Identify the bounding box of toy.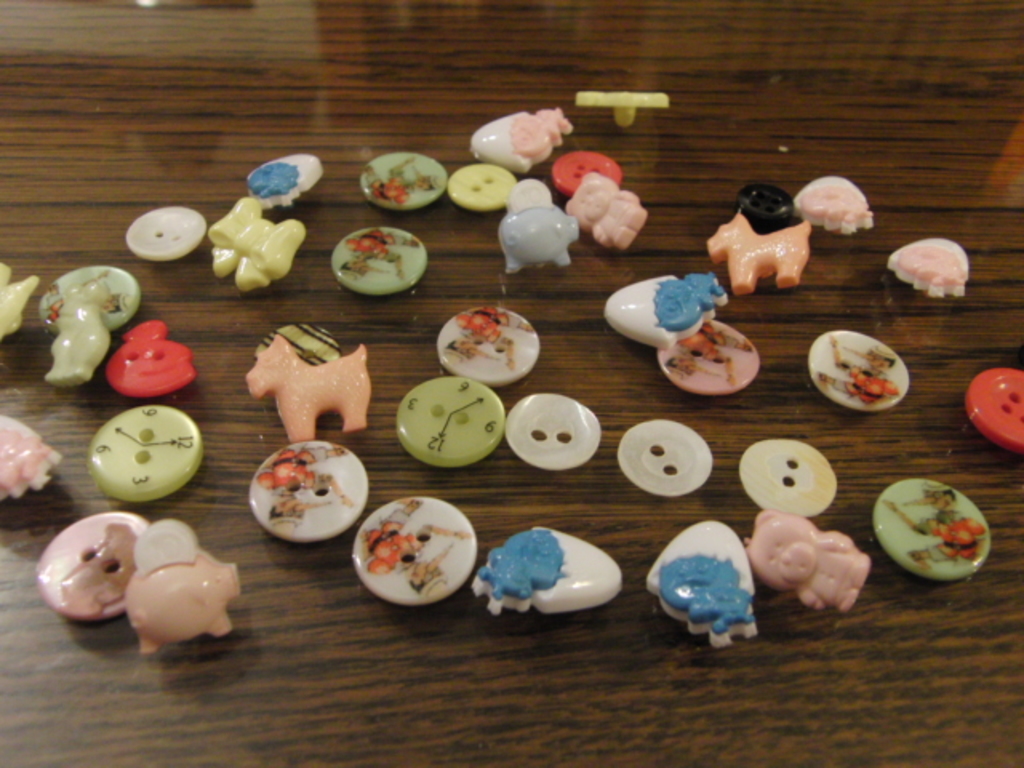
<bbox>395, 376, 501, 467</bbox>.
